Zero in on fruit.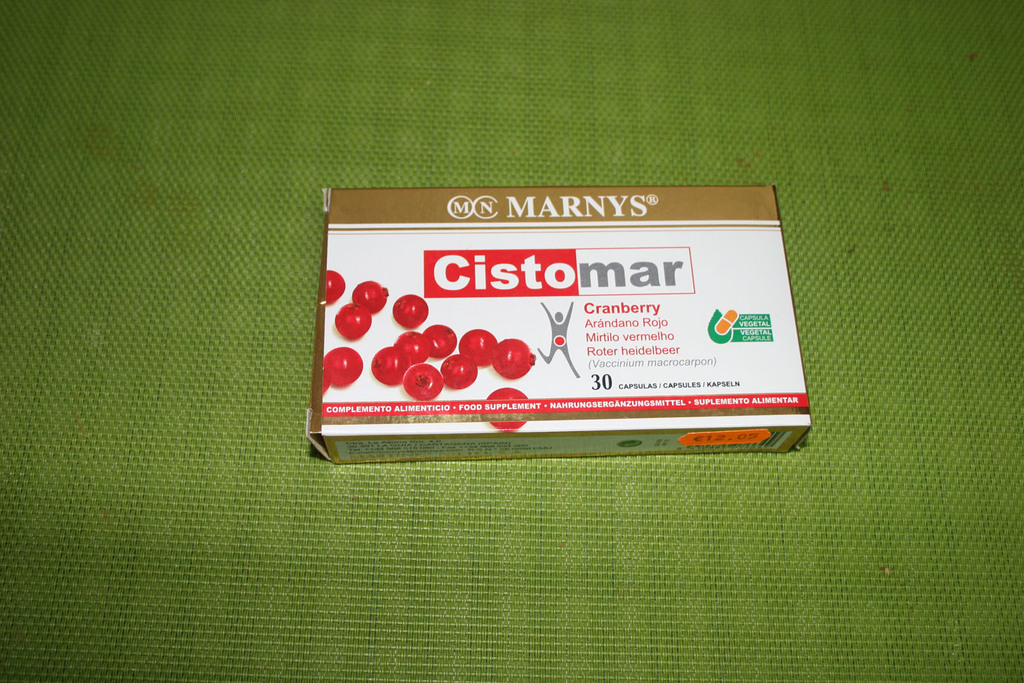
Zeroed in: bbox=[387, 290, 429, 319].
